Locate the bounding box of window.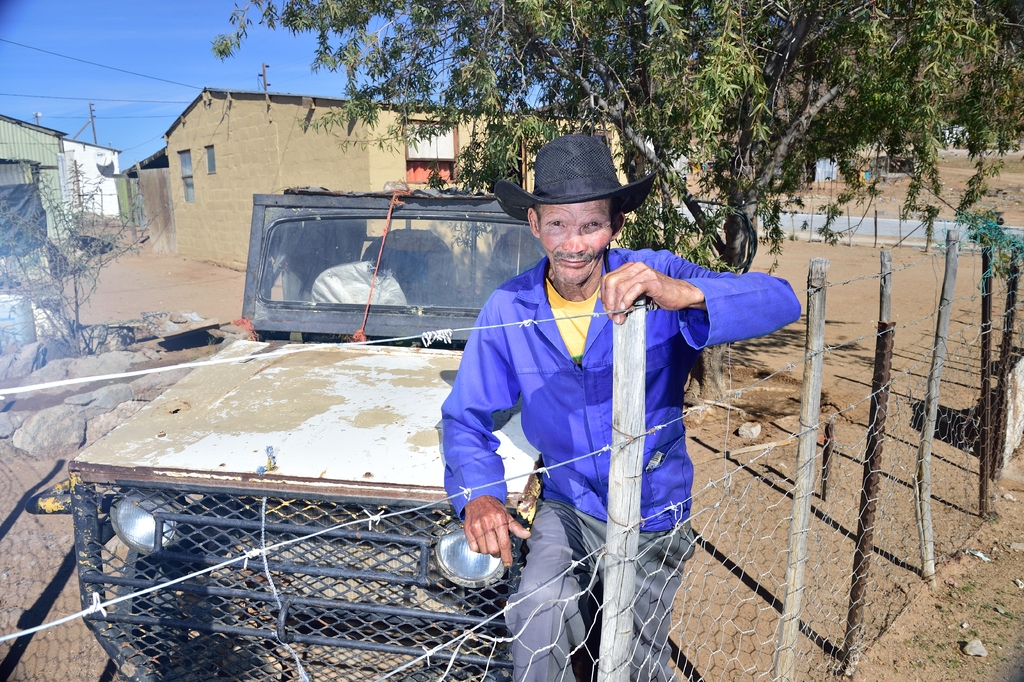
Bounding box: locate(204, 145, 216, 175).
